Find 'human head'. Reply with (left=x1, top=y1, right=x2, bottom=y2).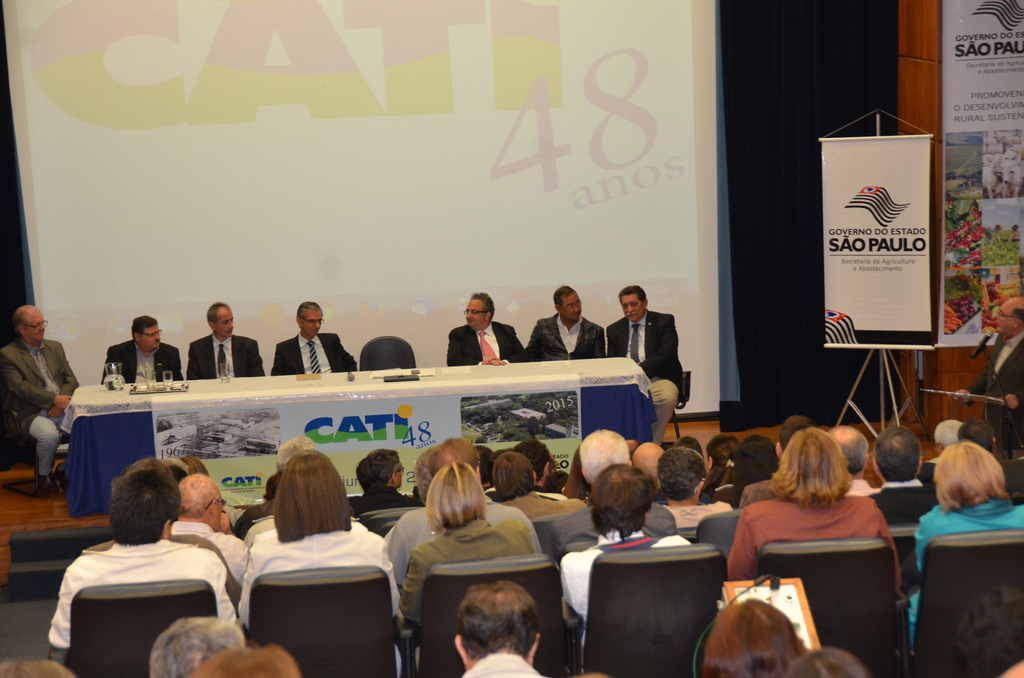
(left=676, top=435, right=705, bottom=454).
